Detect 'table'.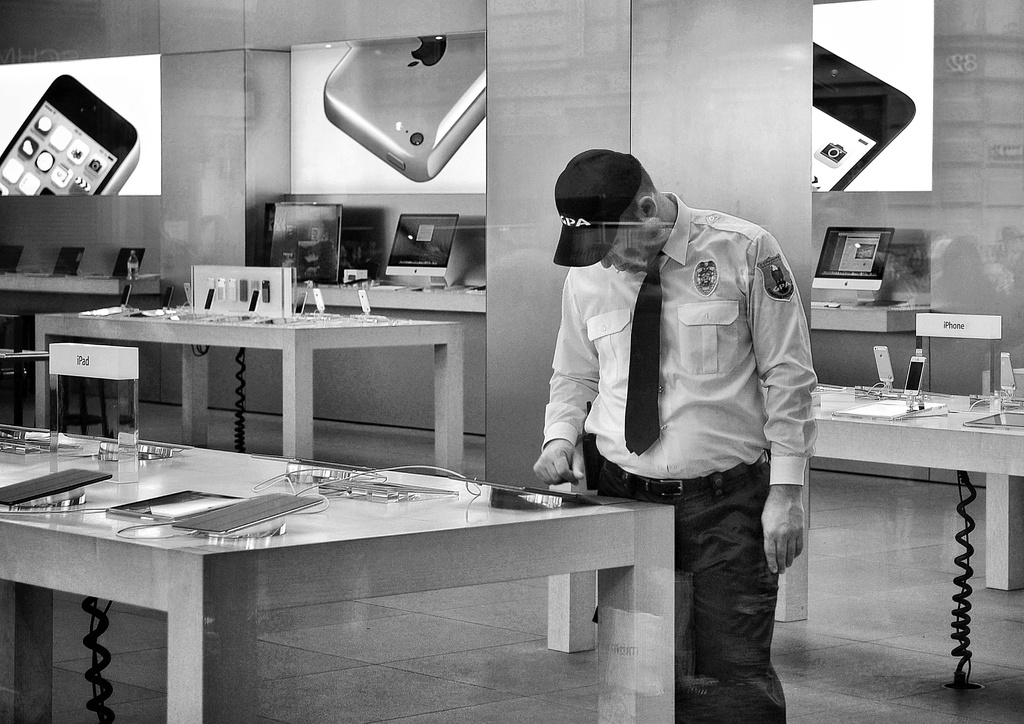
Detected at 47, 341, 139, 435.
